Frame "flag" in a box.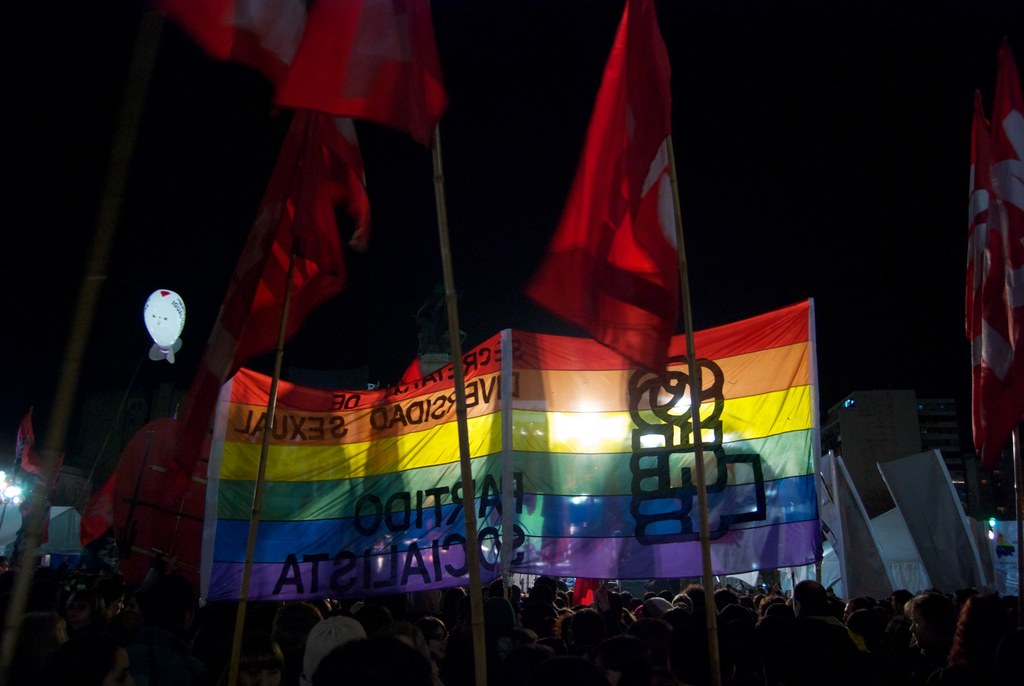
bbox=(519, 11, 703, 394).
